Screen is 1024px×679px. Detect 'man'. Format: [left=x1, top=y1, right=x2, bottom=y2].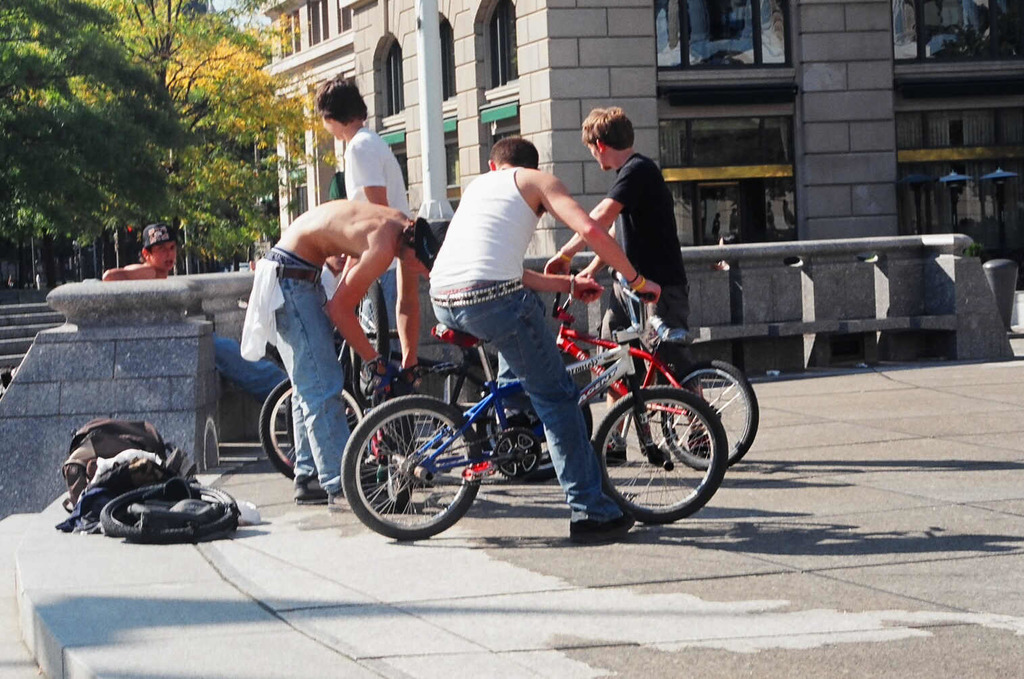
[left=426, top=135, right=664, bottom=544].
